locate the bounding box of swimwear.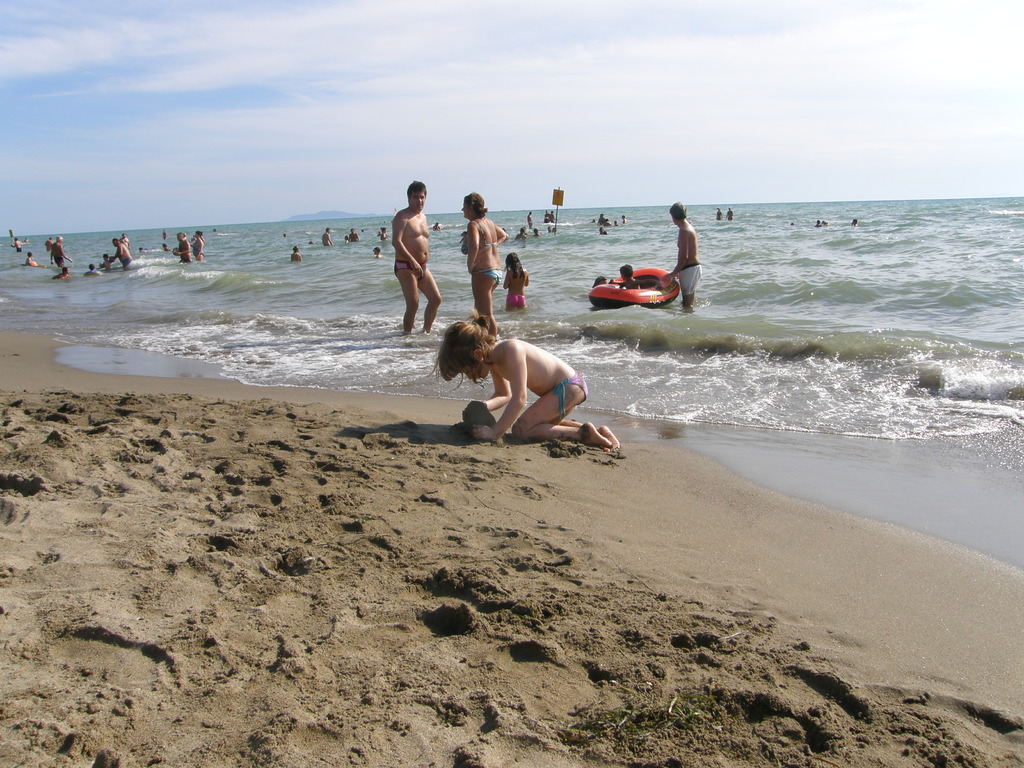
Bounding box: left=460, top=216, right=495, bottom=253.
